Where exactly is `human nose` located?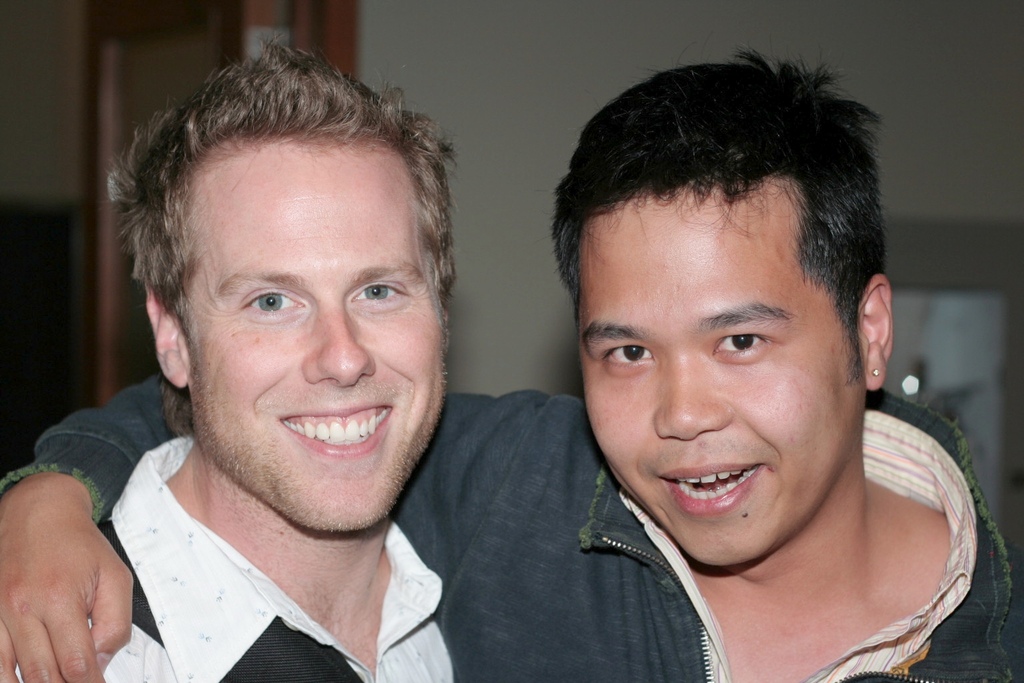
Its bounding box is left=659, top=360, right=742, bottom=440.
